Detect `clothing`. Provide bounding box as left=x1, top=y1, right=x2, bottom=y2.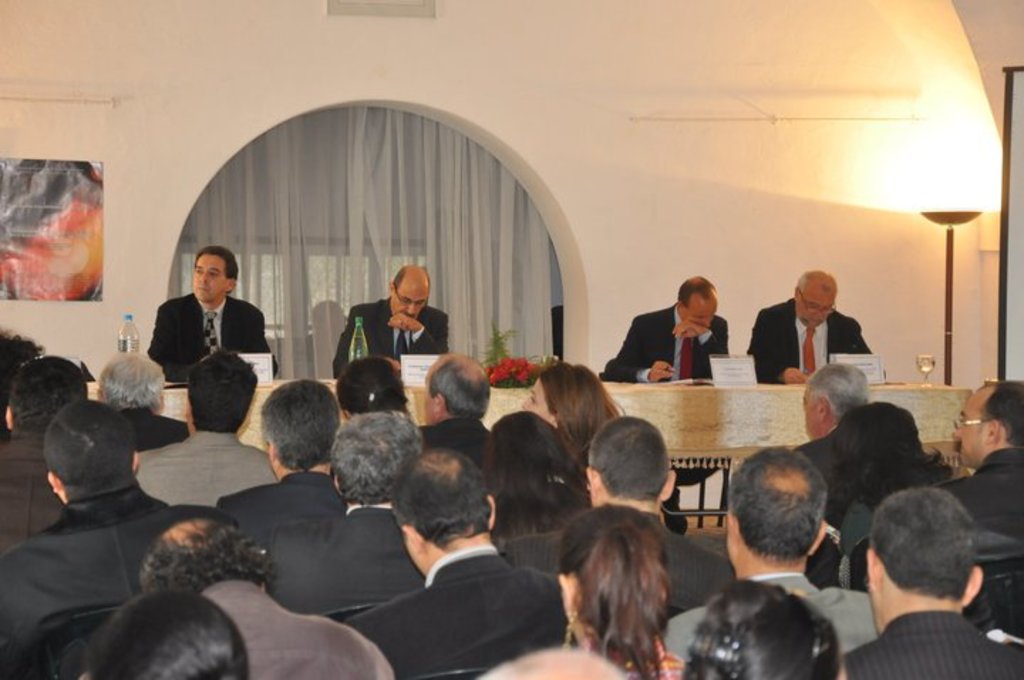
left=330, top=296, right=451, bottom=381.
